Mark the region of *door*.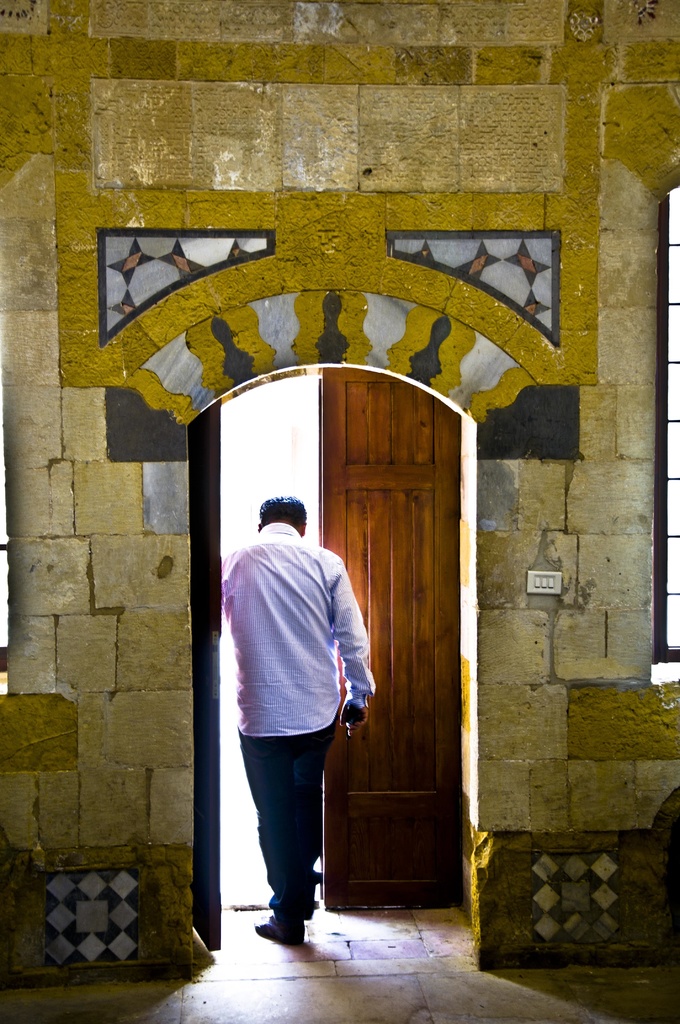
Region: [x1=317, y1=356, x2=478, y2=951].
